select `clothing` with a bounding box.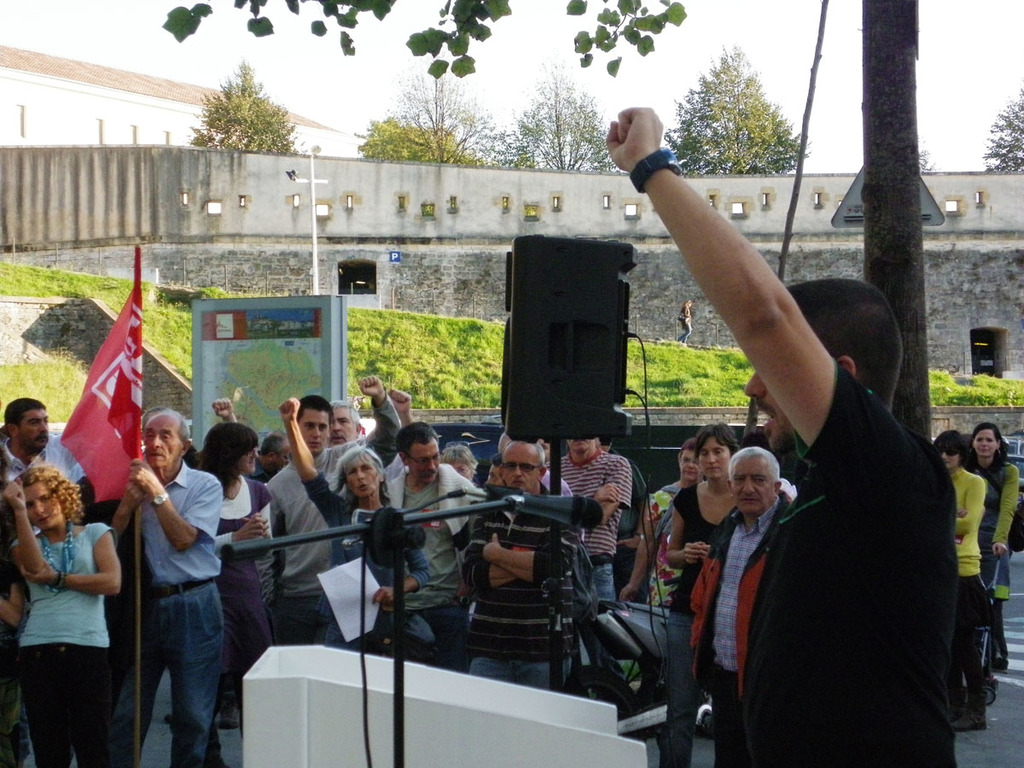
<box>987,456,1021,656</box>.
